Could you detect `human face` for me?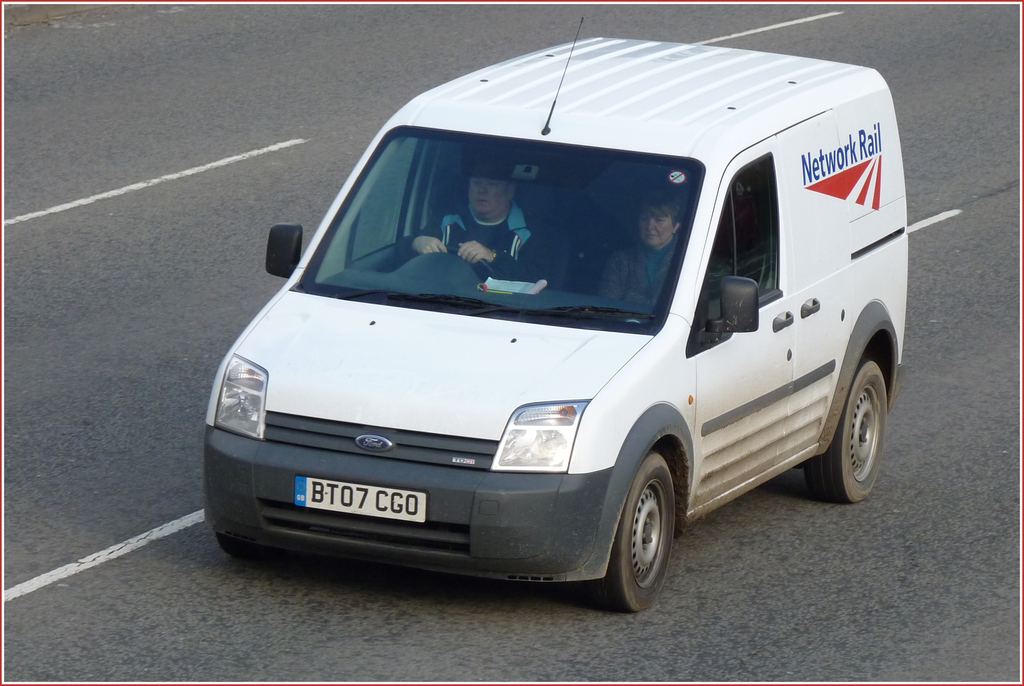
Detection result: [470,177,510,218].
